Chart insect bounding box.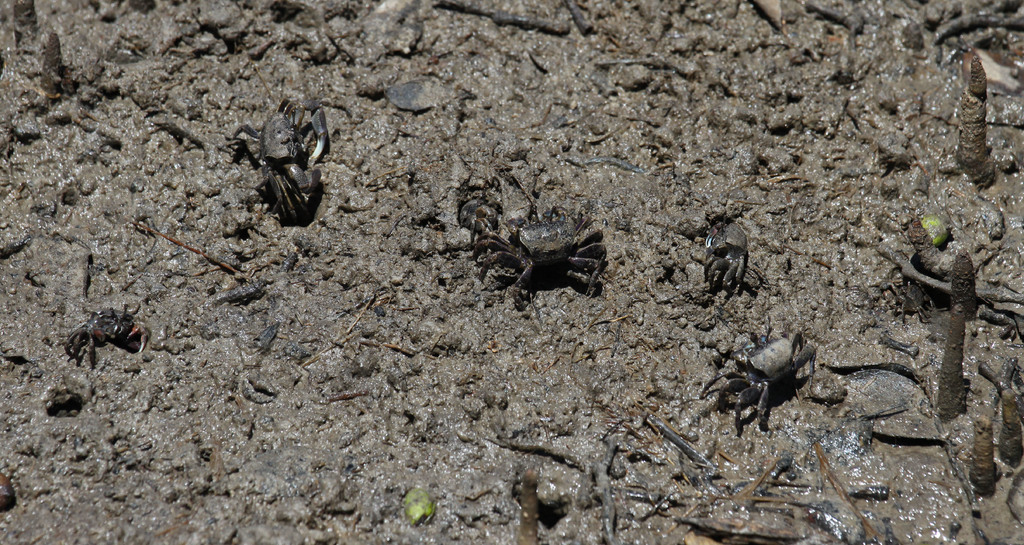
Charted: 697/323/826/435.
